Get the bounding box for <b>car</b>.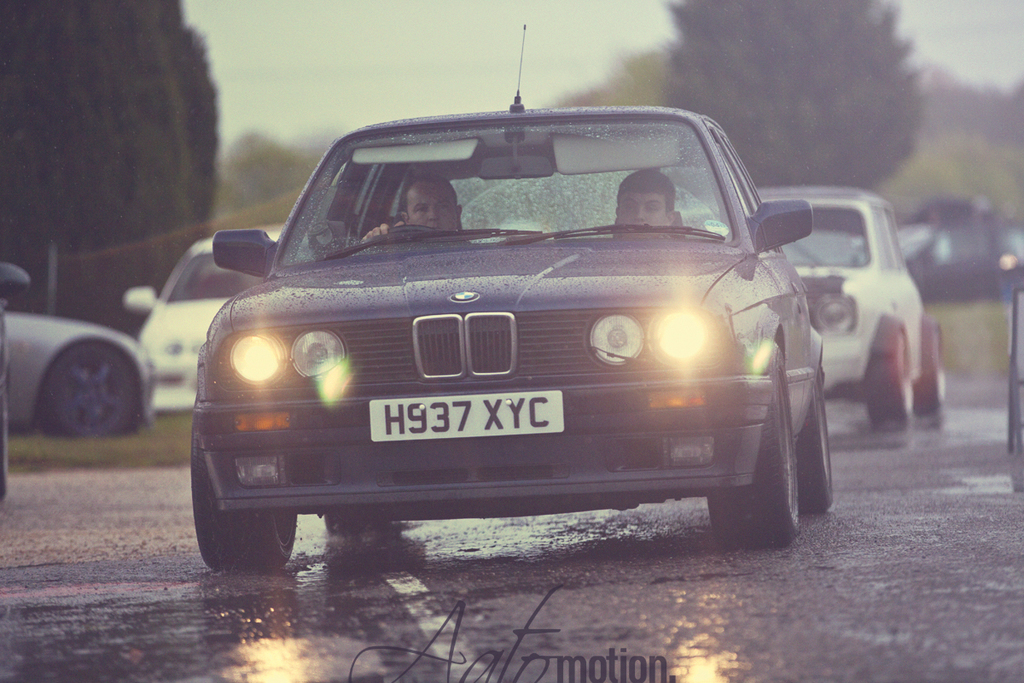
left=189, top=21, right=835, bottom=565.
